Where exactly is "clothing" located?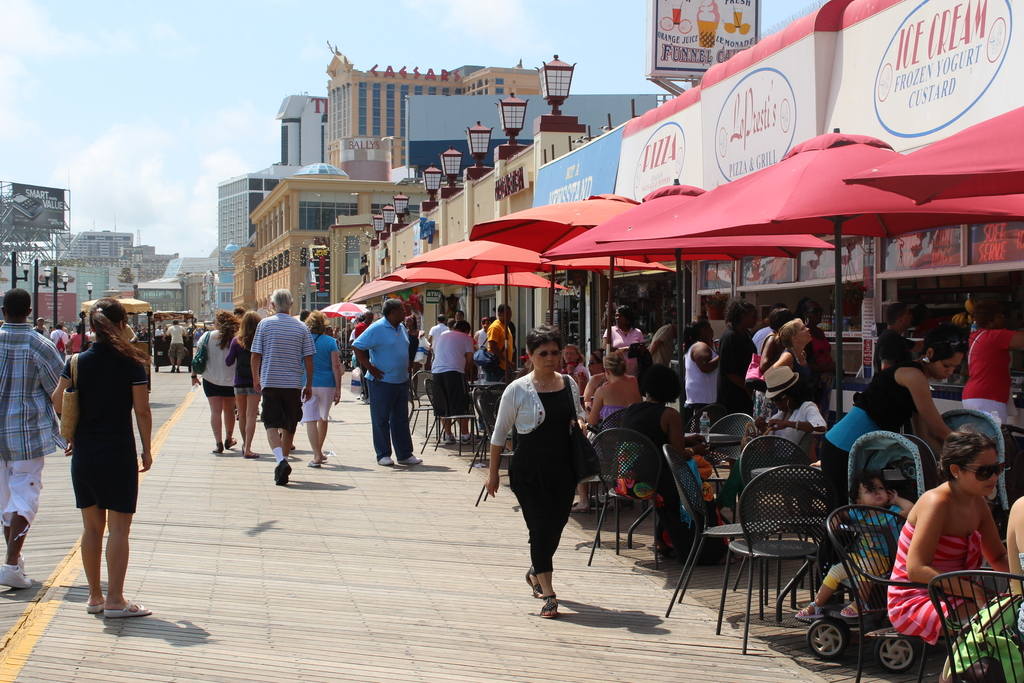
Its bounding box is region(492, 354, 594, 582).
